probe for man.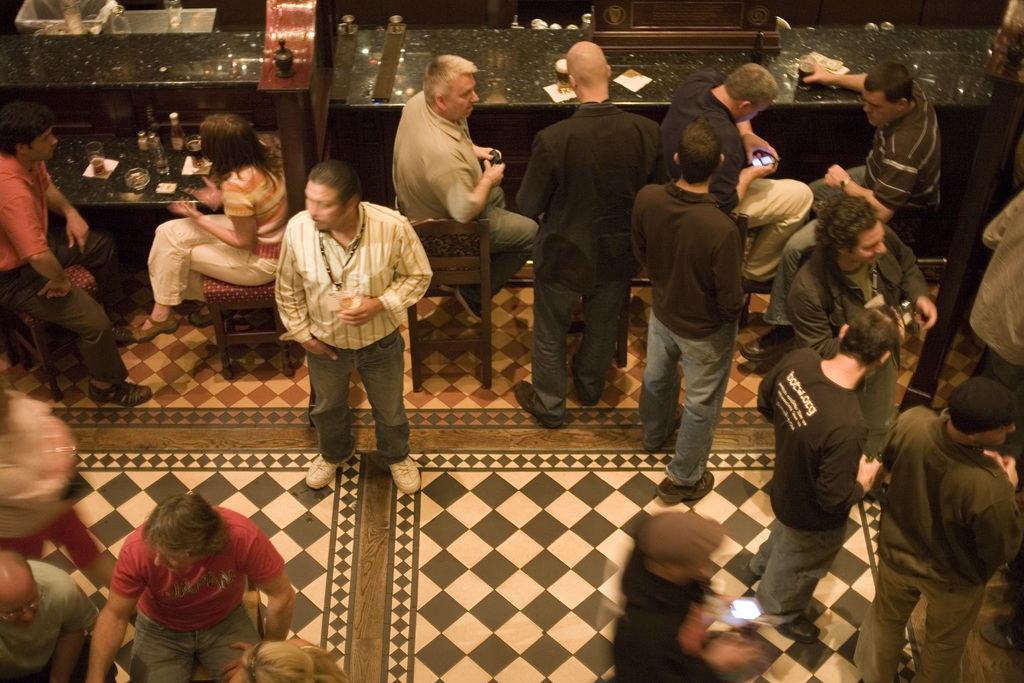
Probe result: 783/187/939/463.
